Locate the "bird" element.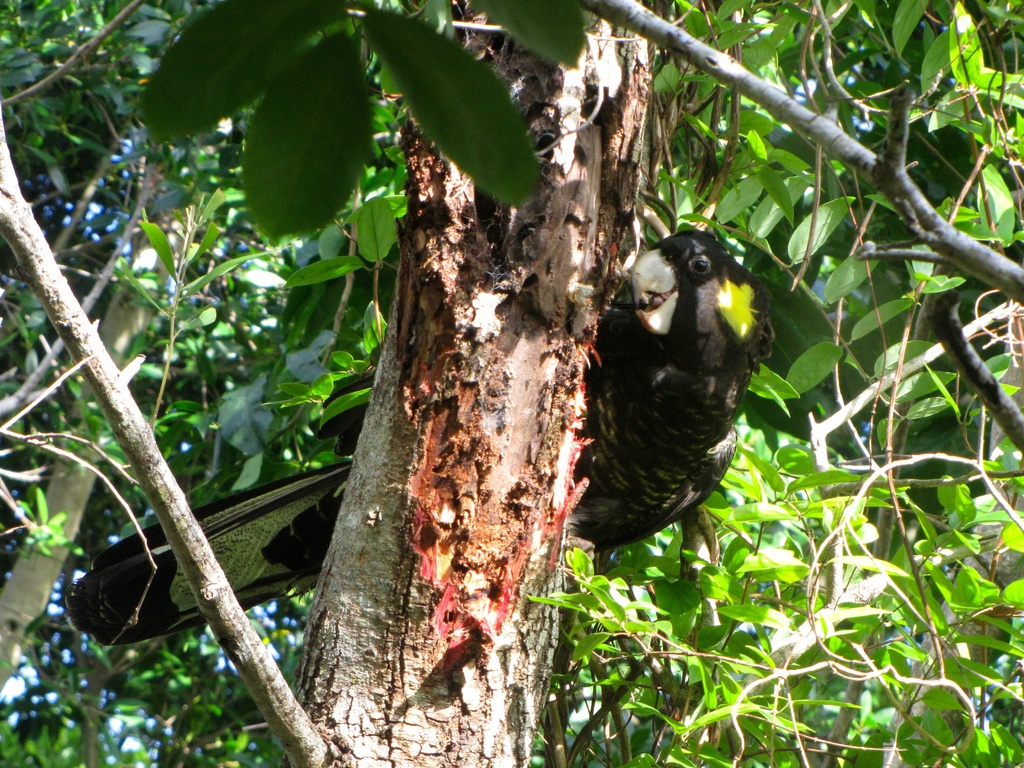
Element bbox: {"x1": 66, "y1": 225, "x2": 773, "y2": 648}.
